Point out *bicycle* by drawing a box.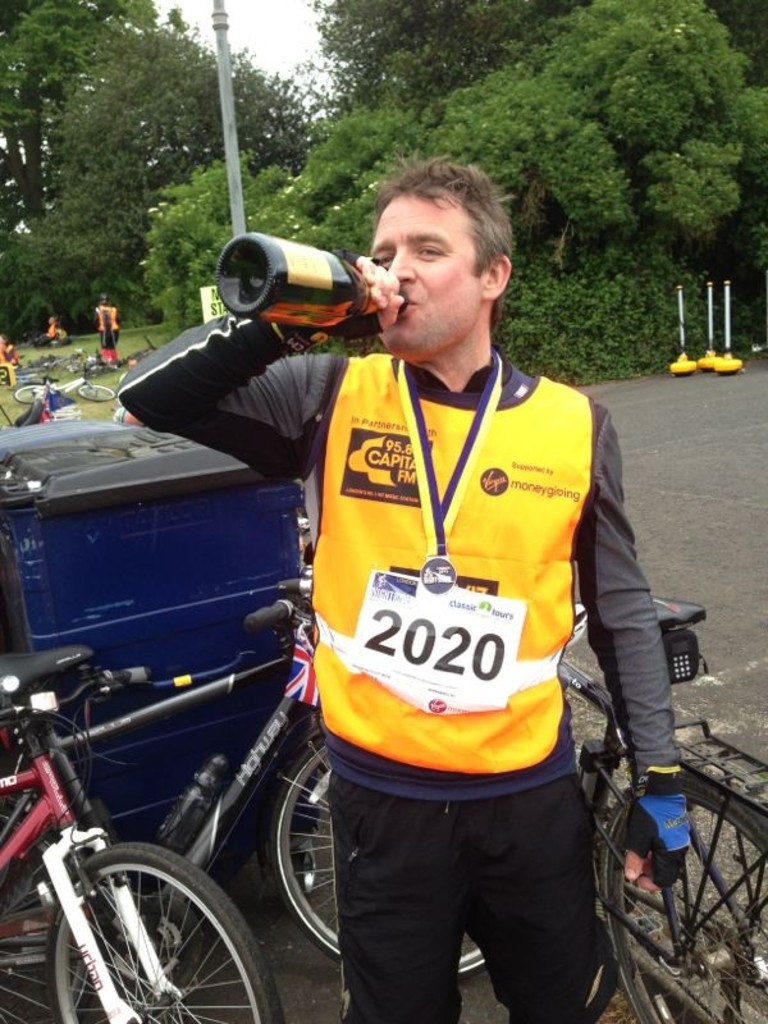
left=0, top=701, right=262, bottom=1023.
